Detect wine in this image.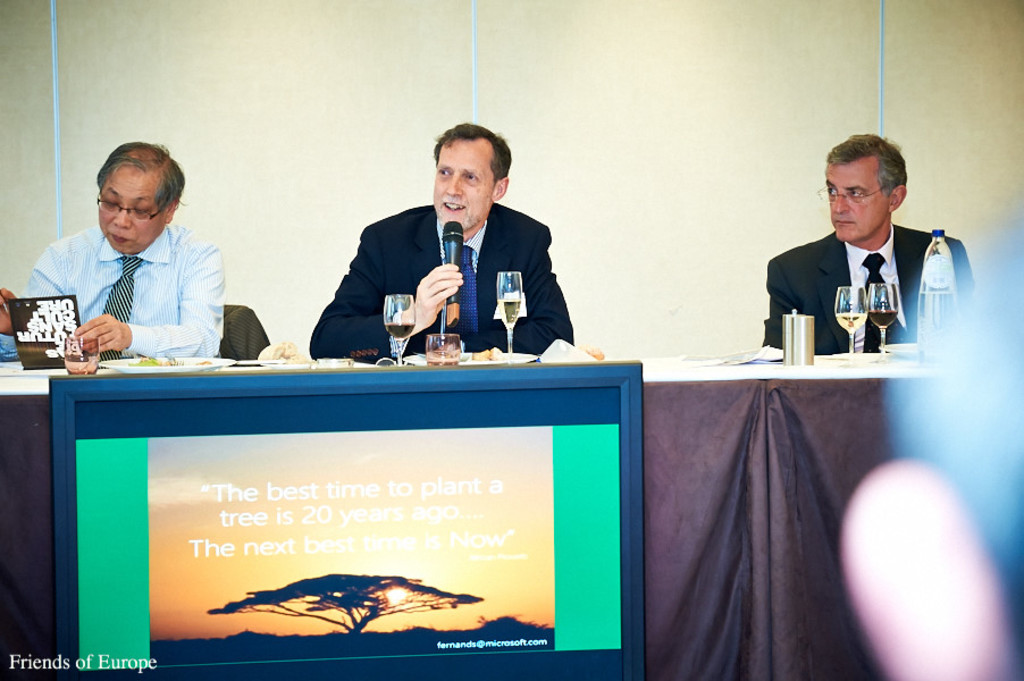
Detection: (x1=383, y1=320, x2=414, y2=342).
